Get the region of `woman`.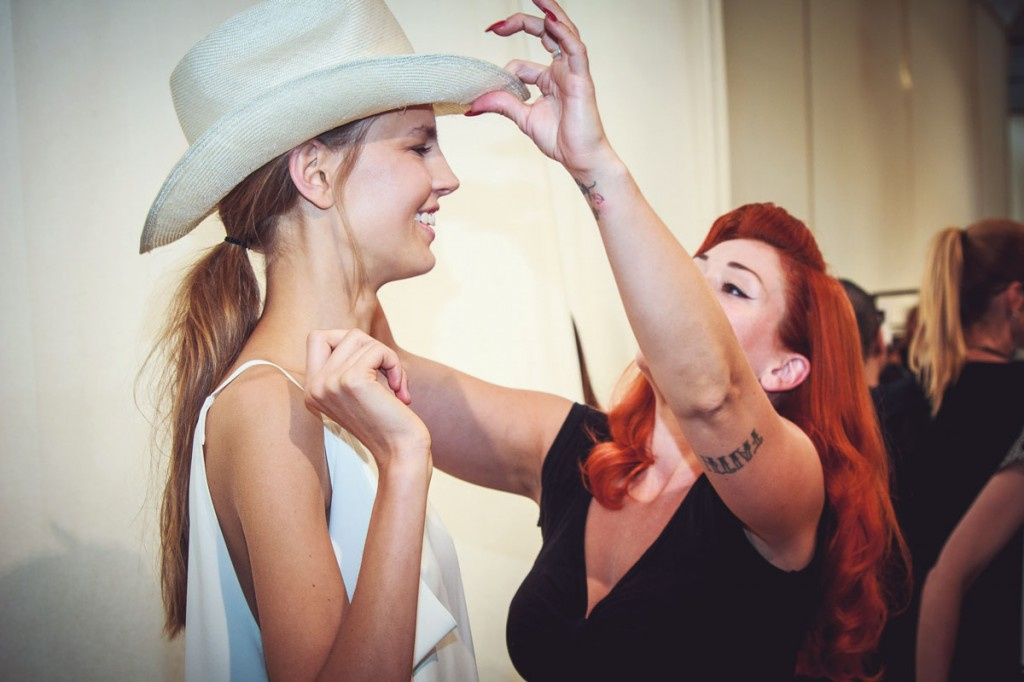
373:0:938:681.
